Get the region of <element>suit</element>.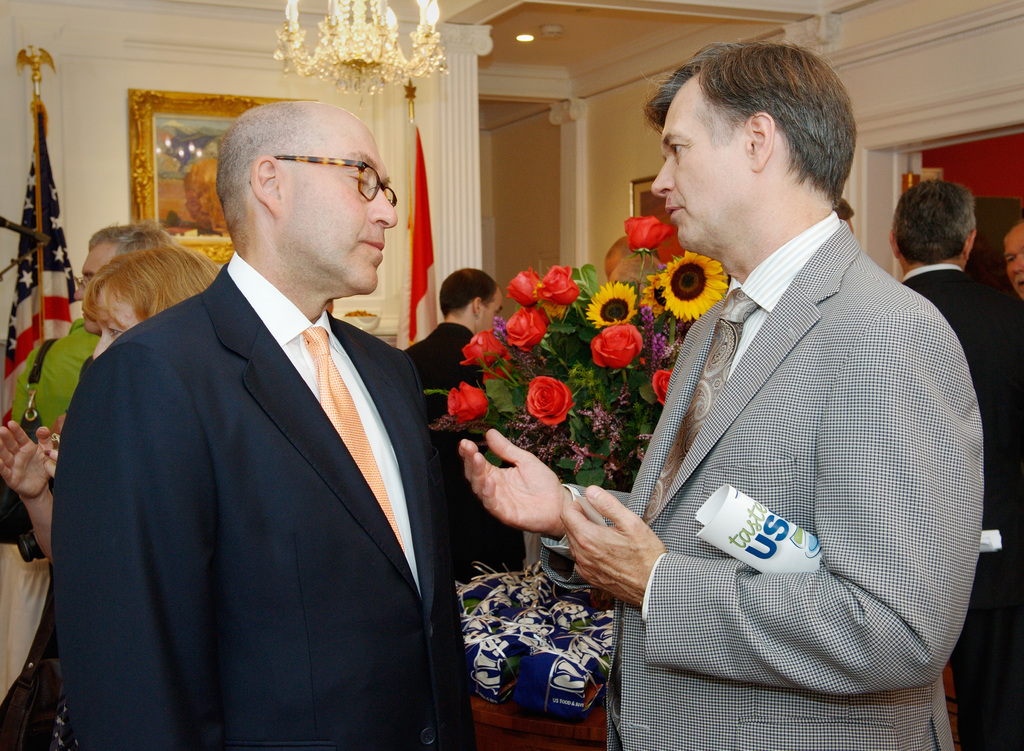
[899,270,1023,750].
